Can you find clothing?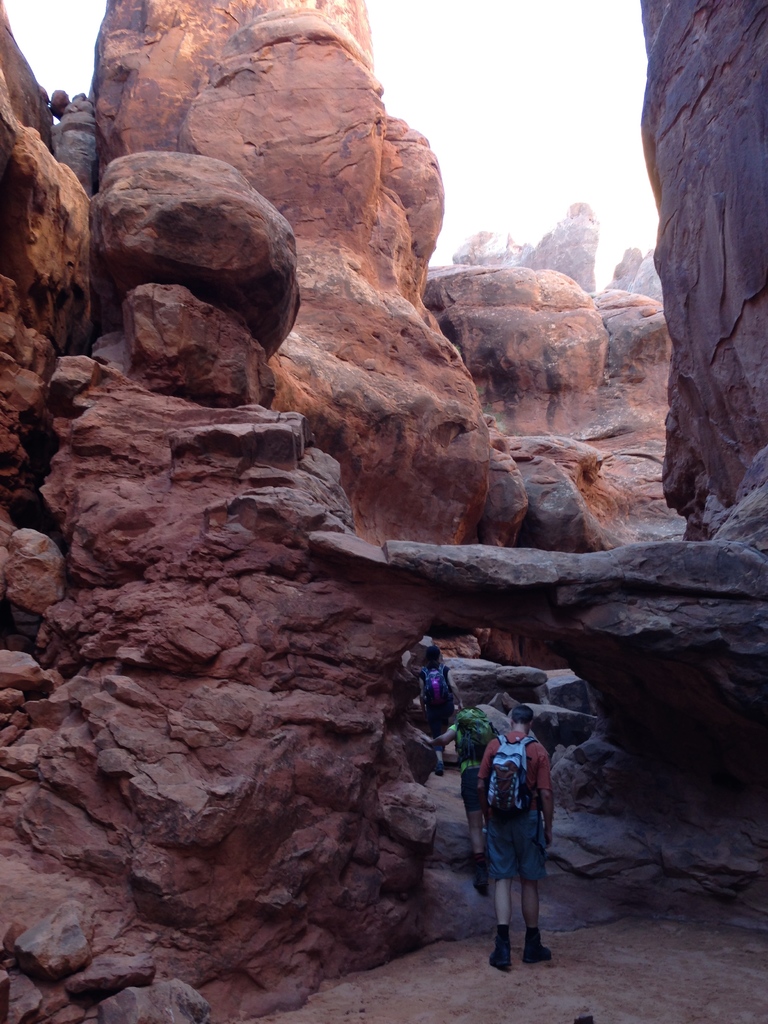
Yes, bounding box: (479, 735, 554, 884).
